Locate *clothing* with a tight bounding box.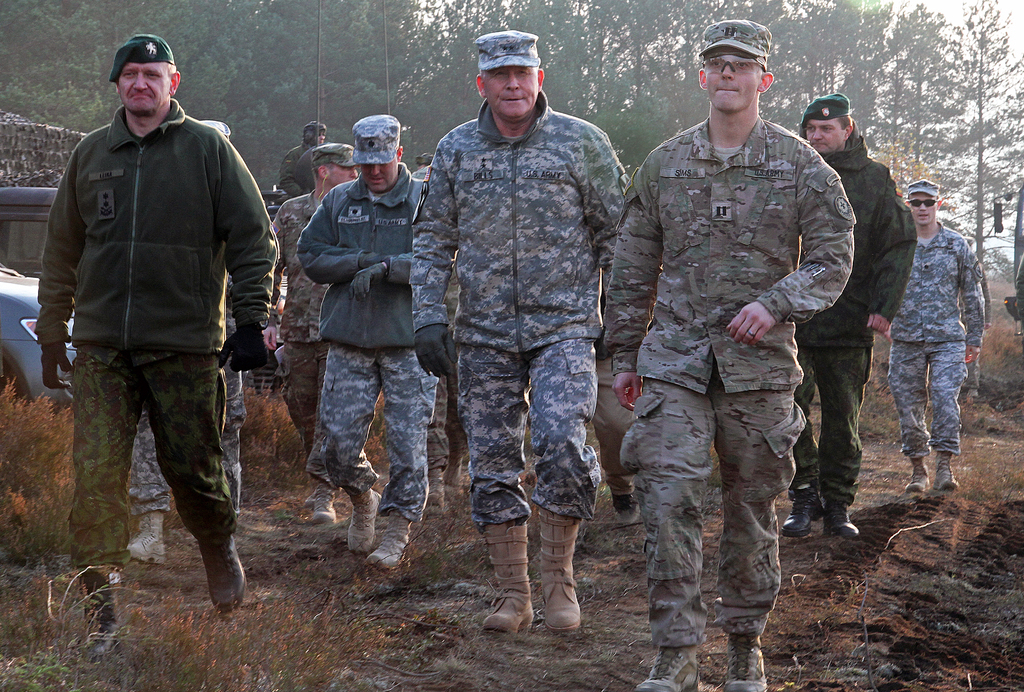
x1=271 y1=193 x2=325 y2=435.
